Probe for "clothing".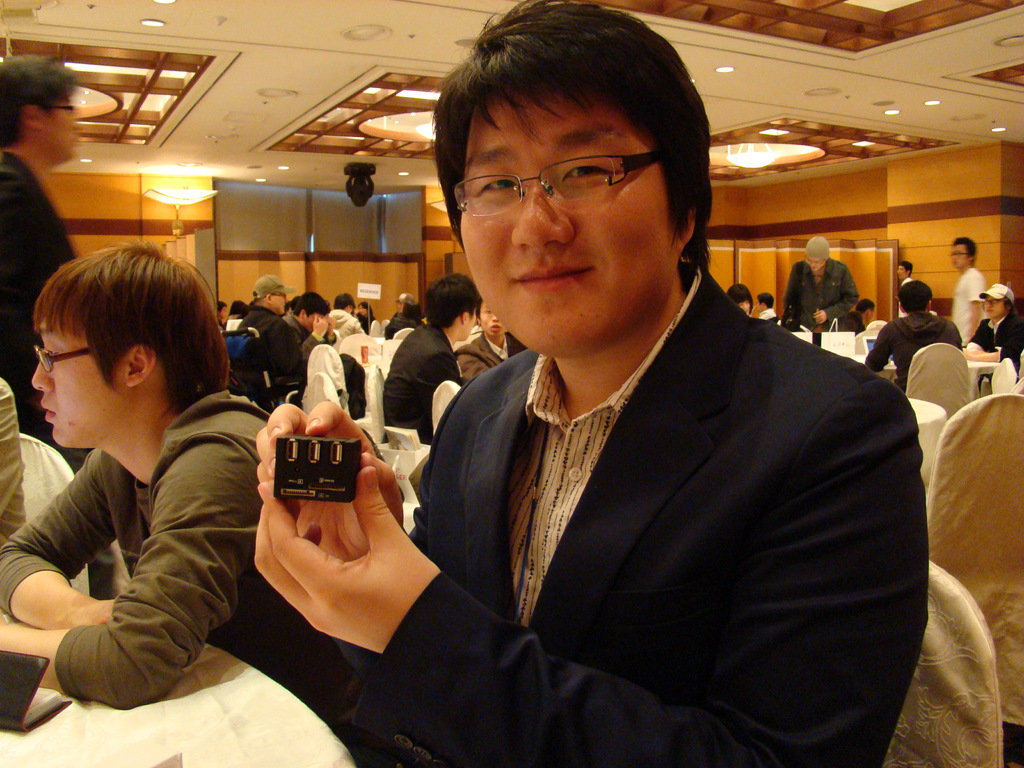
Probe result: x1=383, y1=316, x2=456, y2=445.
